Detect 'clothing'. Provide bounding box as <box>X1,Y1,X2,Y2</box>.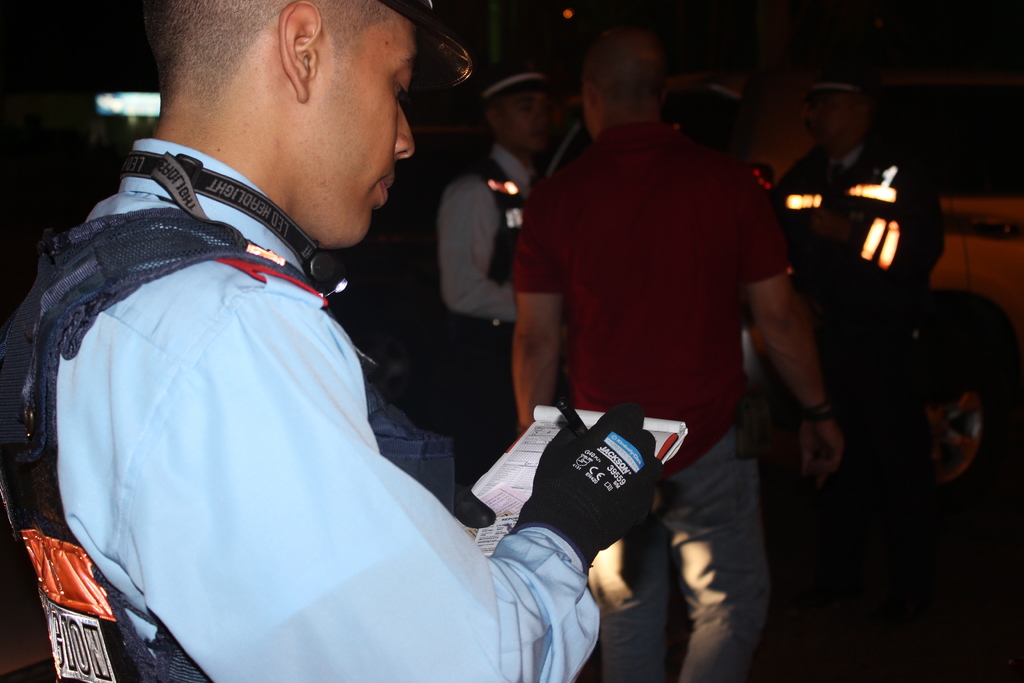
<box>764,131,940,272</box>.
